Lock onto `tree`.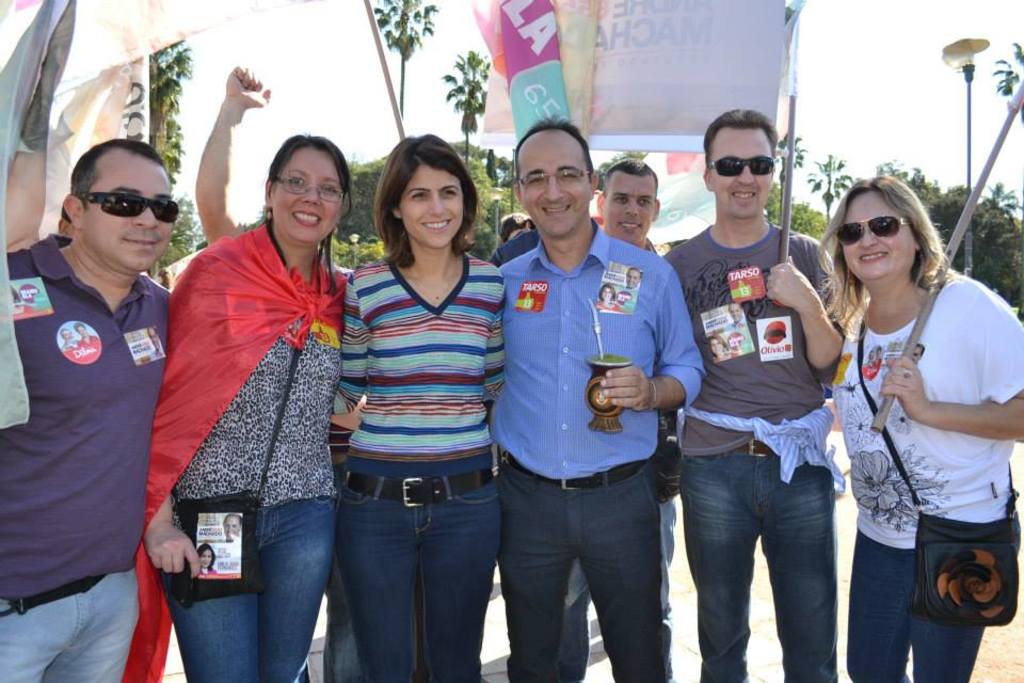
Locked: bbox=(443, 41, 512, 166).
